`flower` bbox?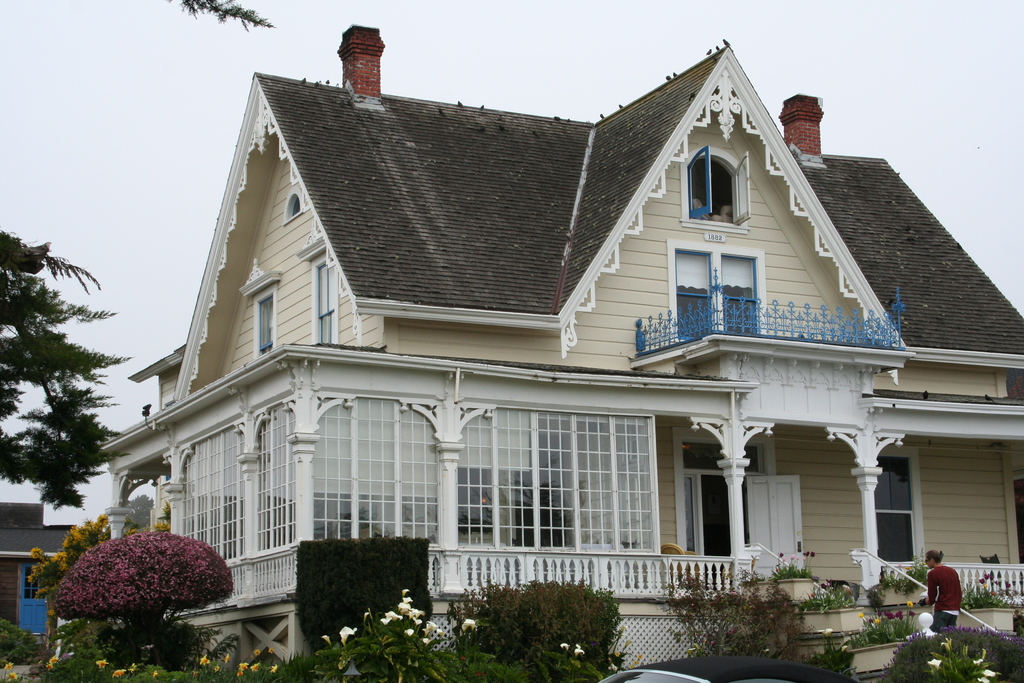
locate(341, 627, 358, 643)
